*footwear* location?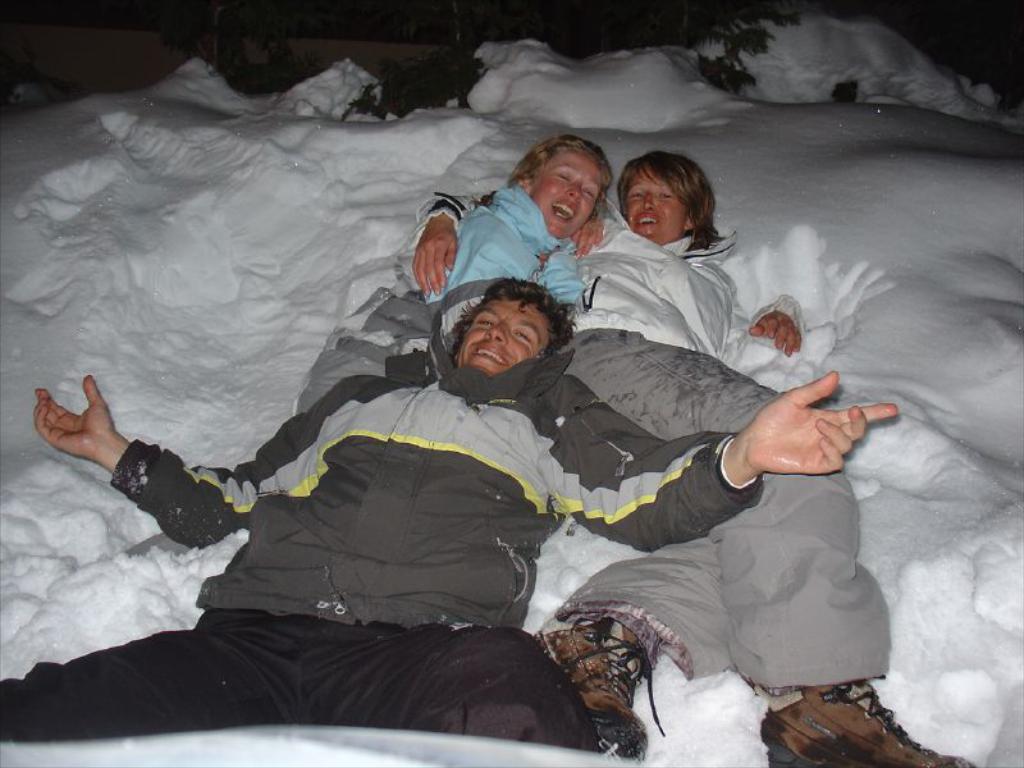
758:673:977:767
